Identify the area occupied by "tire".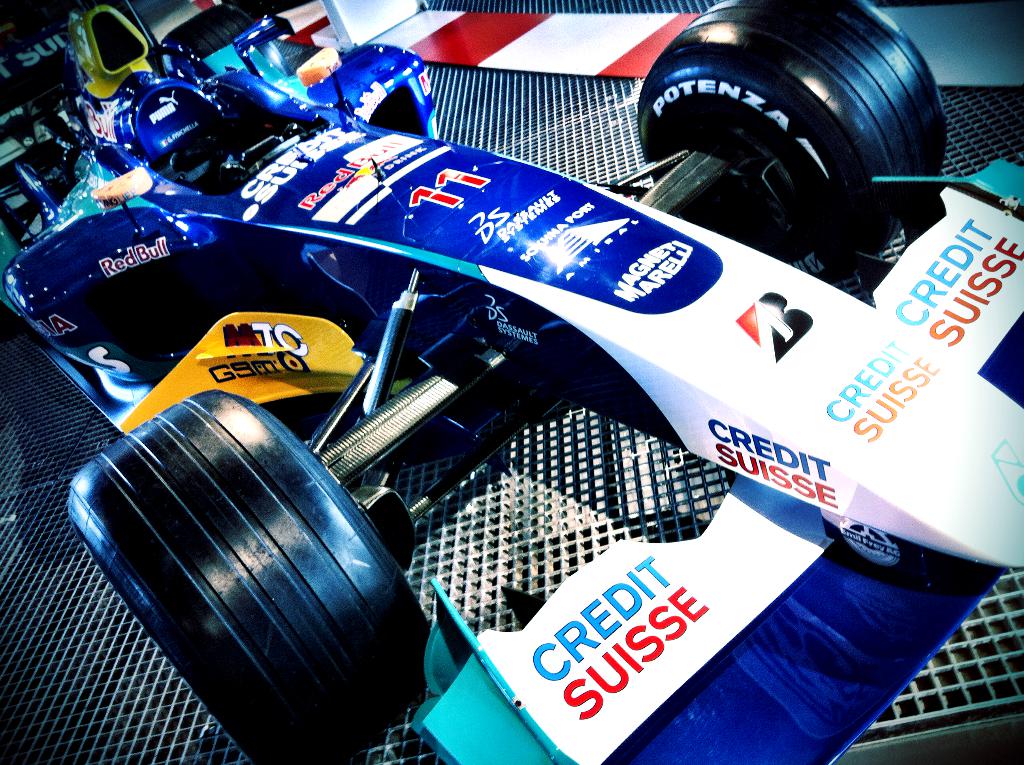
Area: 632,0,949,248.
